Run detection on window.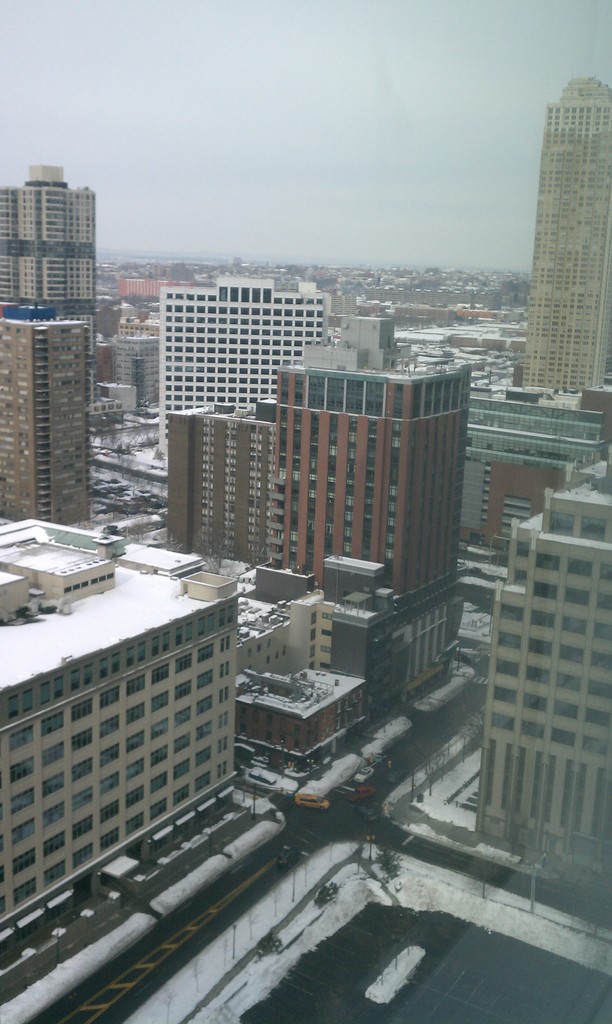
Result: x1=316, y1=646, x2=332, y2=653.
